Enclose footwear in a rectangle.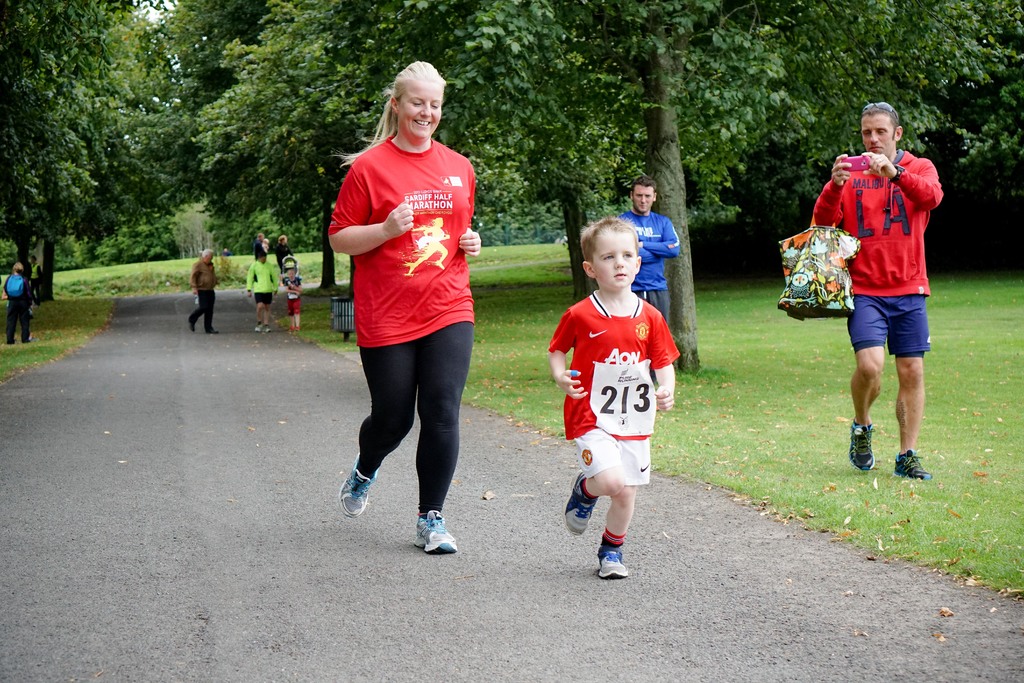
(left=588, top=528, right=646, bottom=590).
